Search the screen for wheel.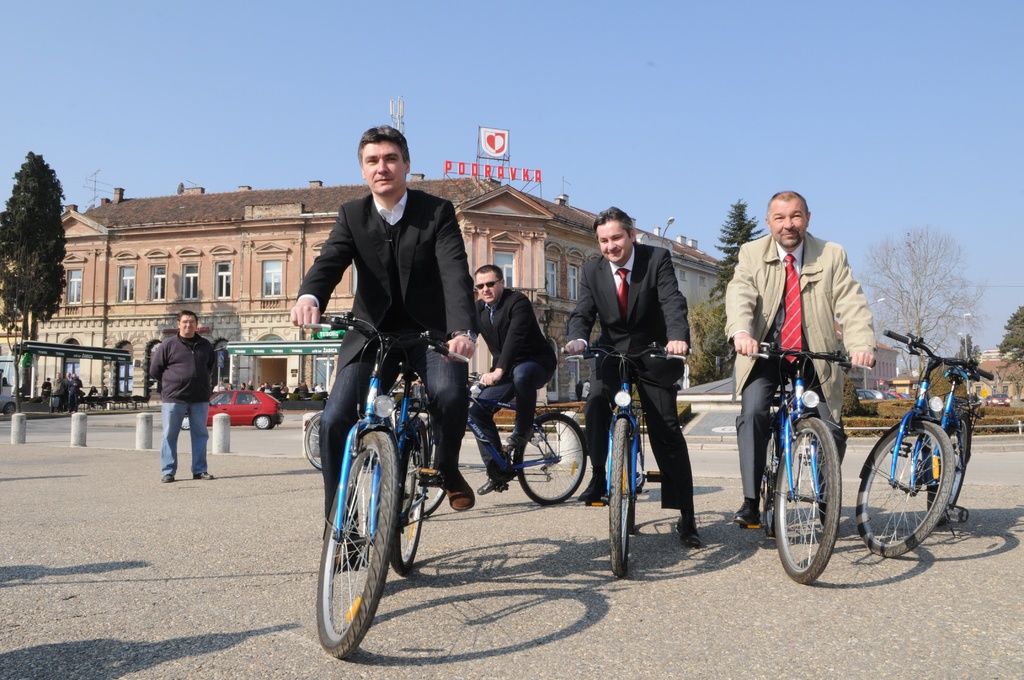
Found at bbox(854, 417, 952, 556).
